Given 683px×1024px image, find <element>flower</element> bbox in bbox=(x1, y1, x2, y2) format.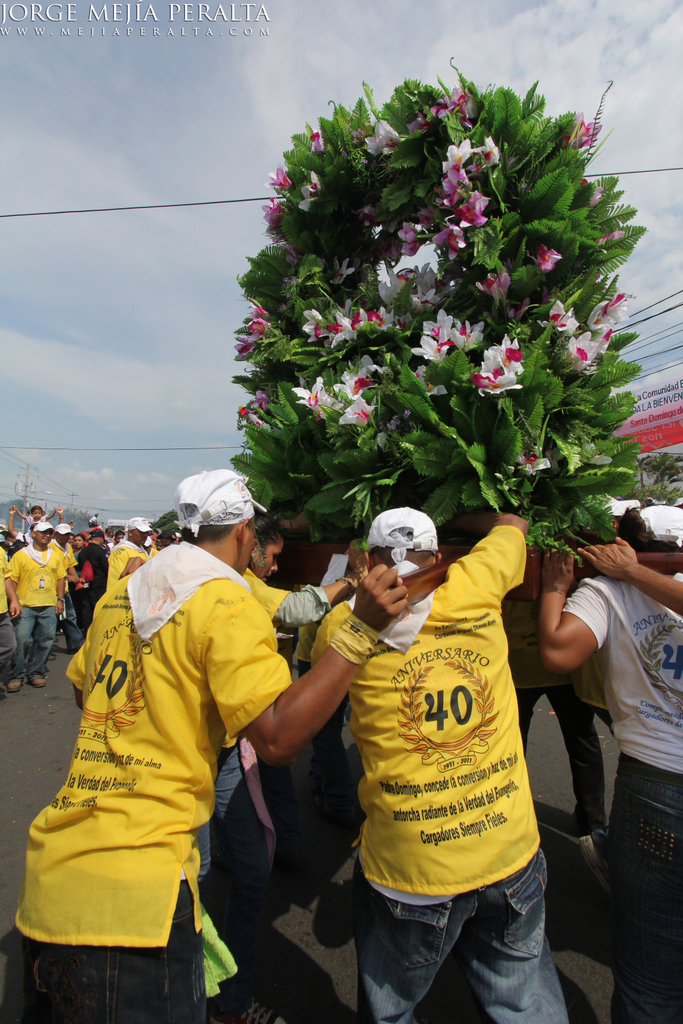
bbox=(551, 298, 577, 333).
